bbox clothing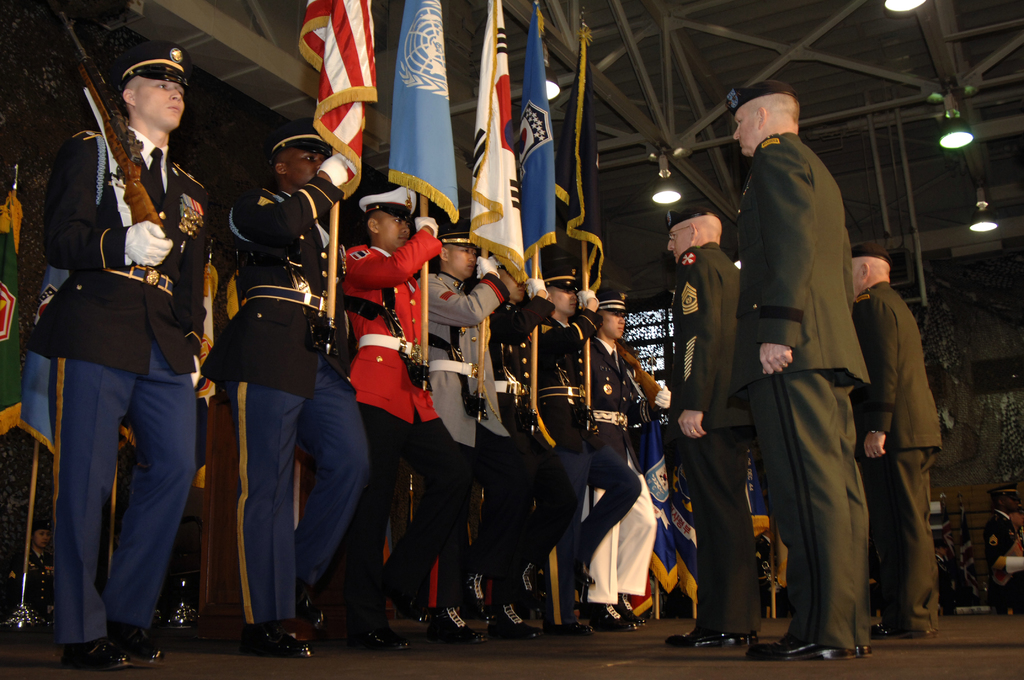
Rect(425, 271, 513, 607)
